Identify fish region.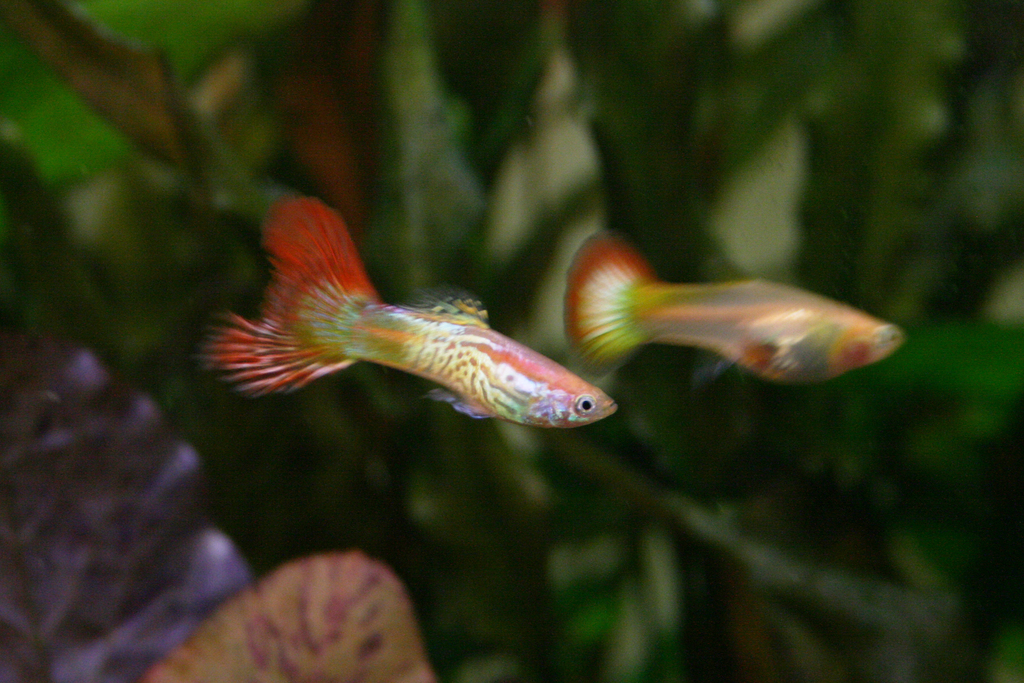
Region: (left=557, top=227, right=911, bottom=391).
